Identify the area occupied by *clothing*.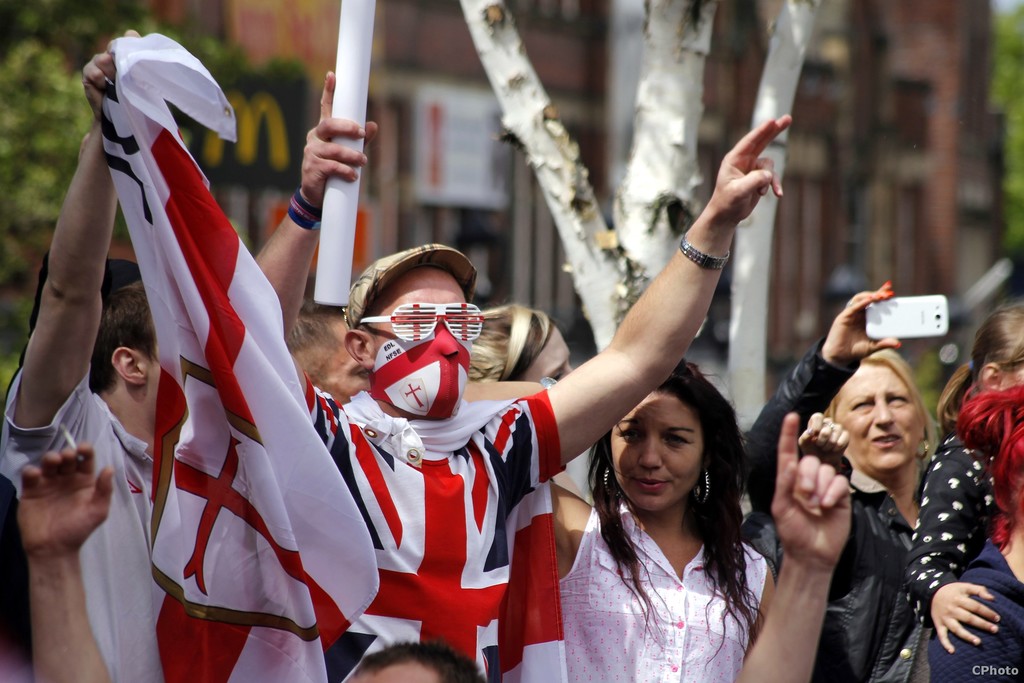
Area: pyautogui.locateOnScreen(563, 489, 769, 682).
